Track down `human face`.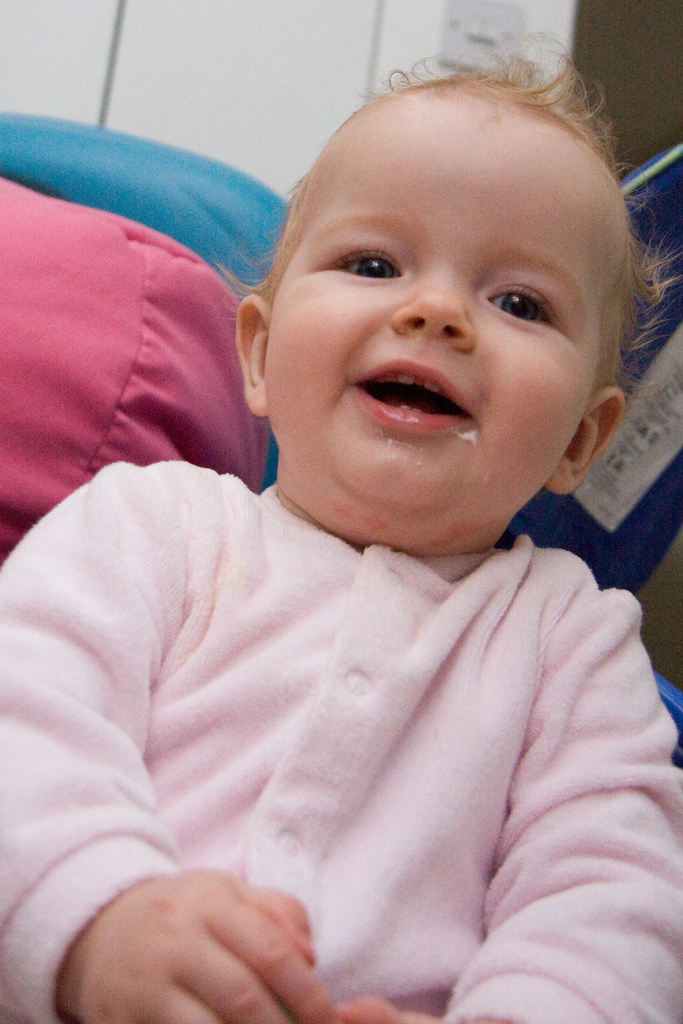
Tracked to x1=274, y1=84, x2=625, y2=516.
